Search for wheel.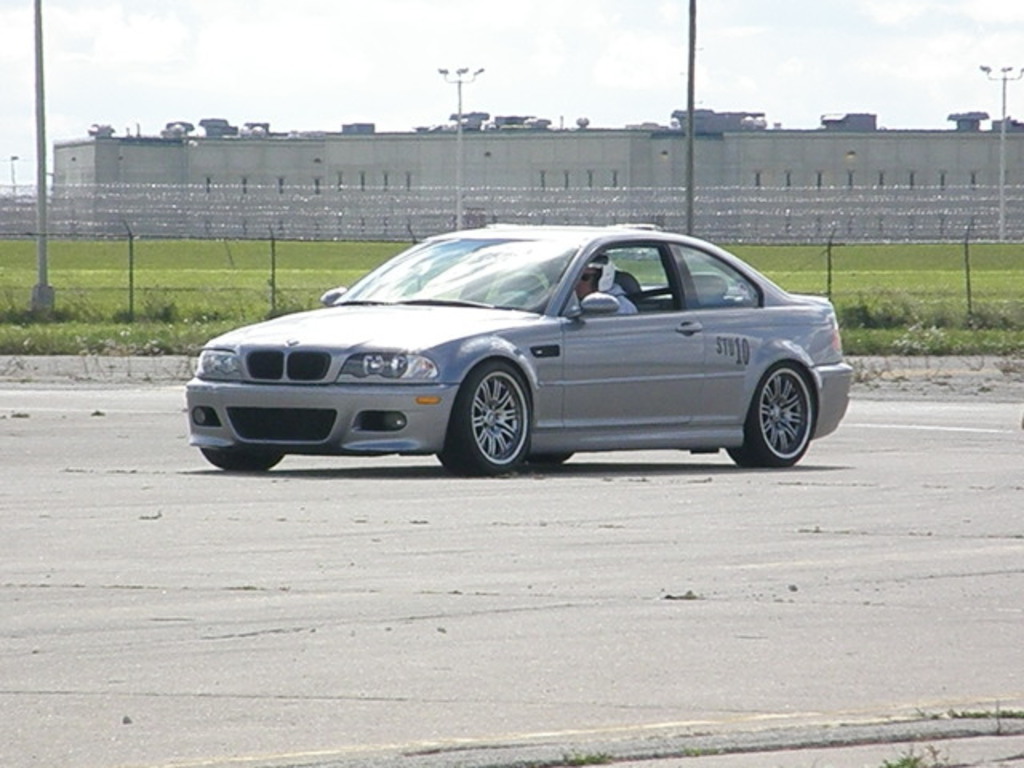
Found at {"x1": 725, "y1": 362, "x2": 811, "y2": 464}.
